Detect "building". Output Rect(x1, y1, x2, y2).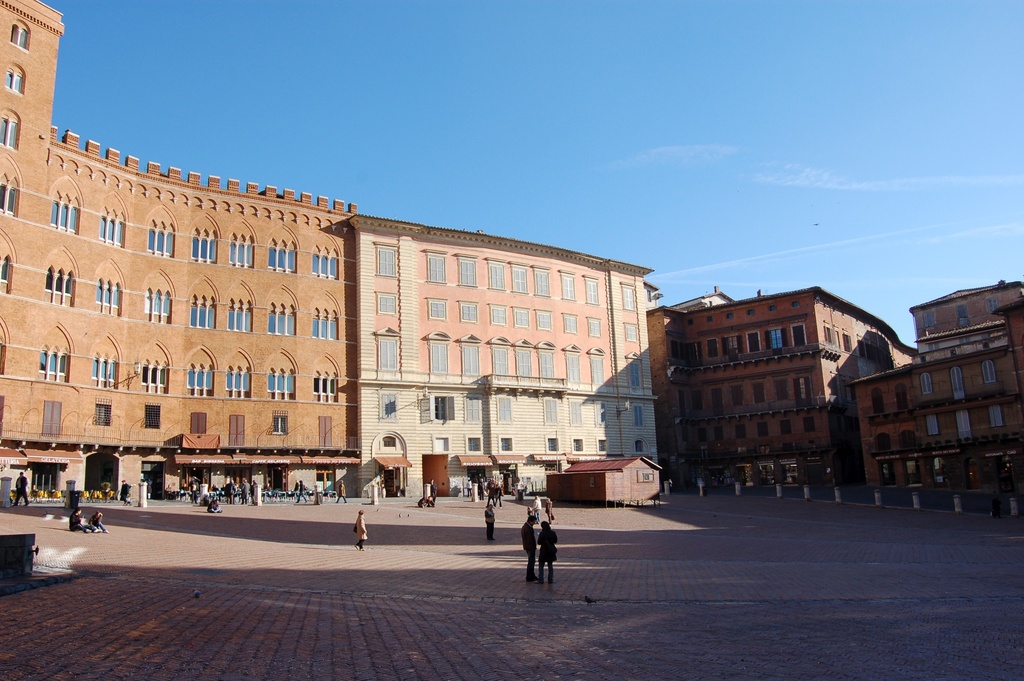
Rect(907, 275, 1023, 364).
